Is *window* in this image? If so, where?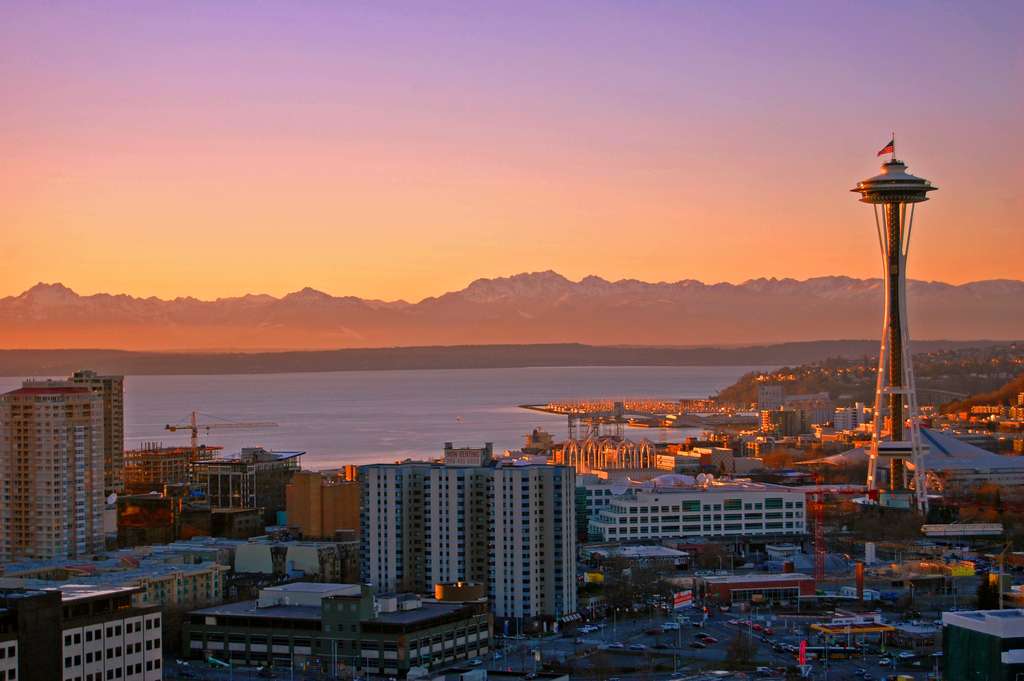
Yes, at 651/506/656/514.
